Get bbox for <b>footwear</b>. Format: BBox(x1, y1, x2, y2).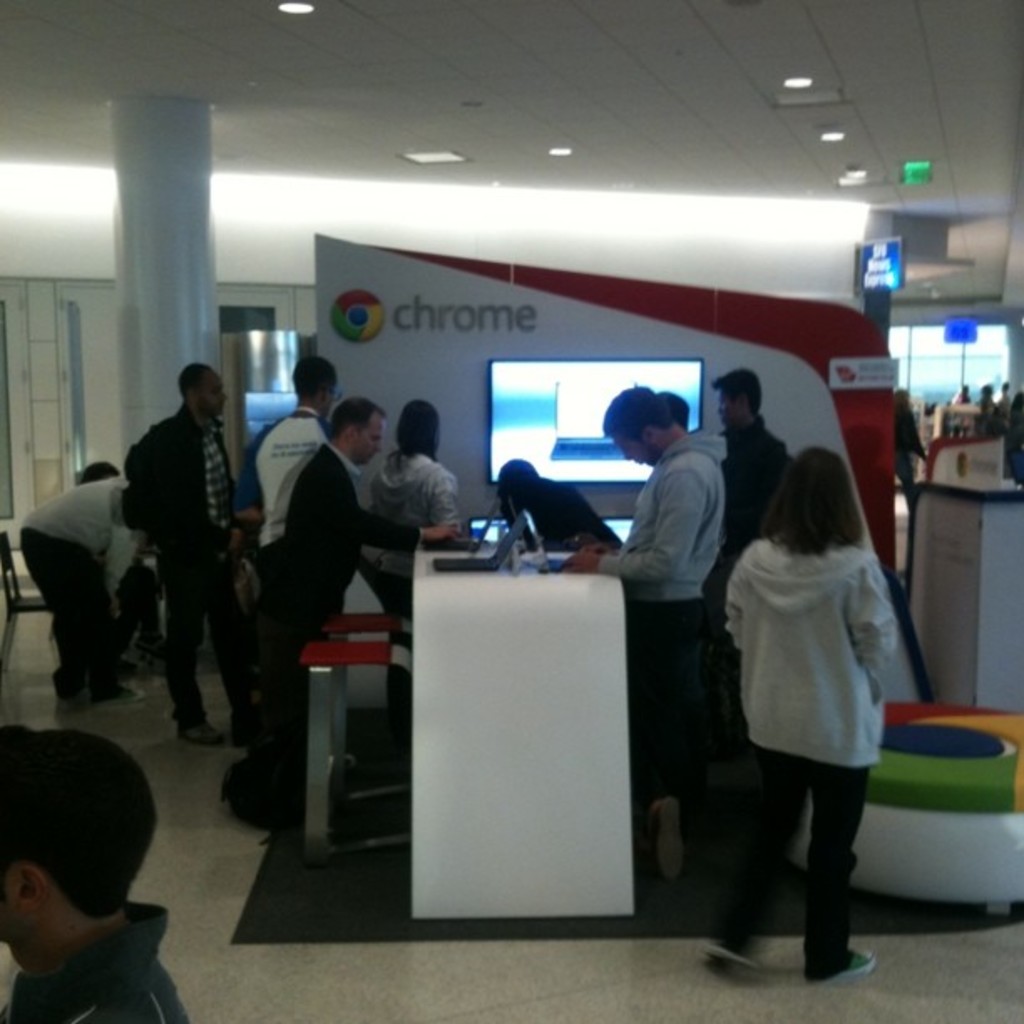
BBox(94, 678, 149, 713).
